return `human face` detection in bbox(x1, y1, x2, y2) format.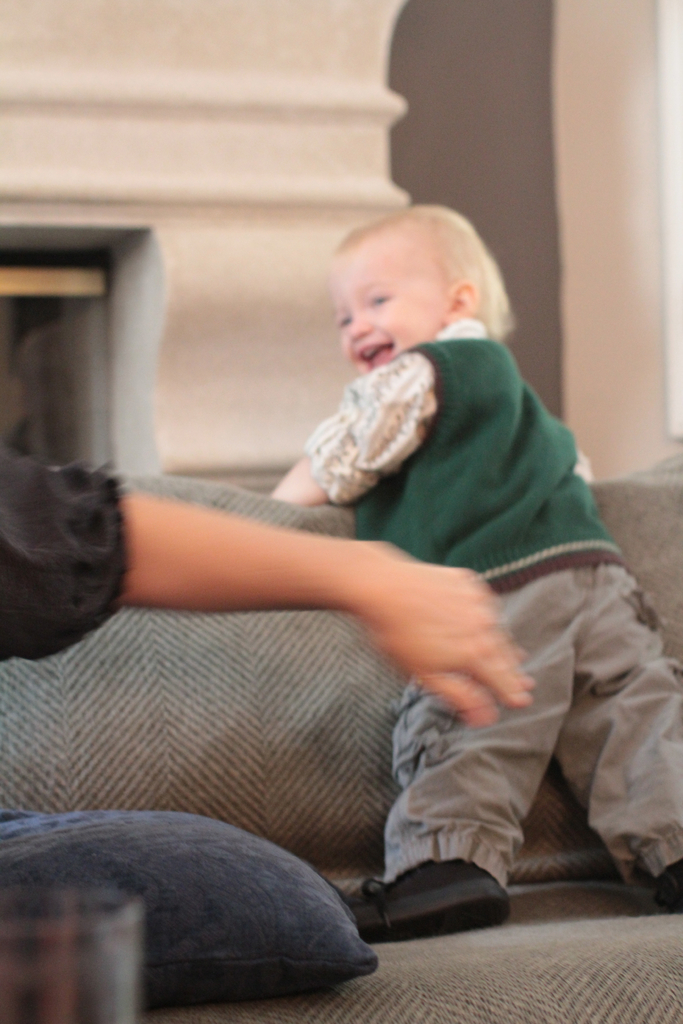
bbox(329, 236, 438, 372).
